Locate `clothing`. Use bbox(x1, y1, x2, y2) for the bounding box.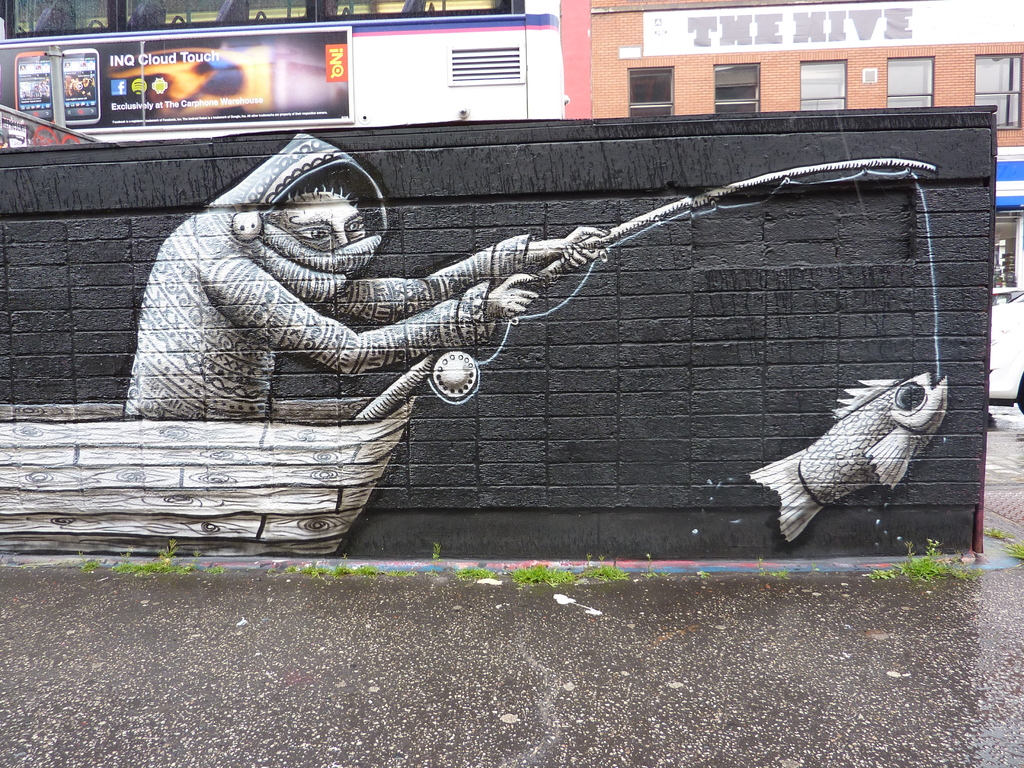
bbox(122, 131, 530, 415).
